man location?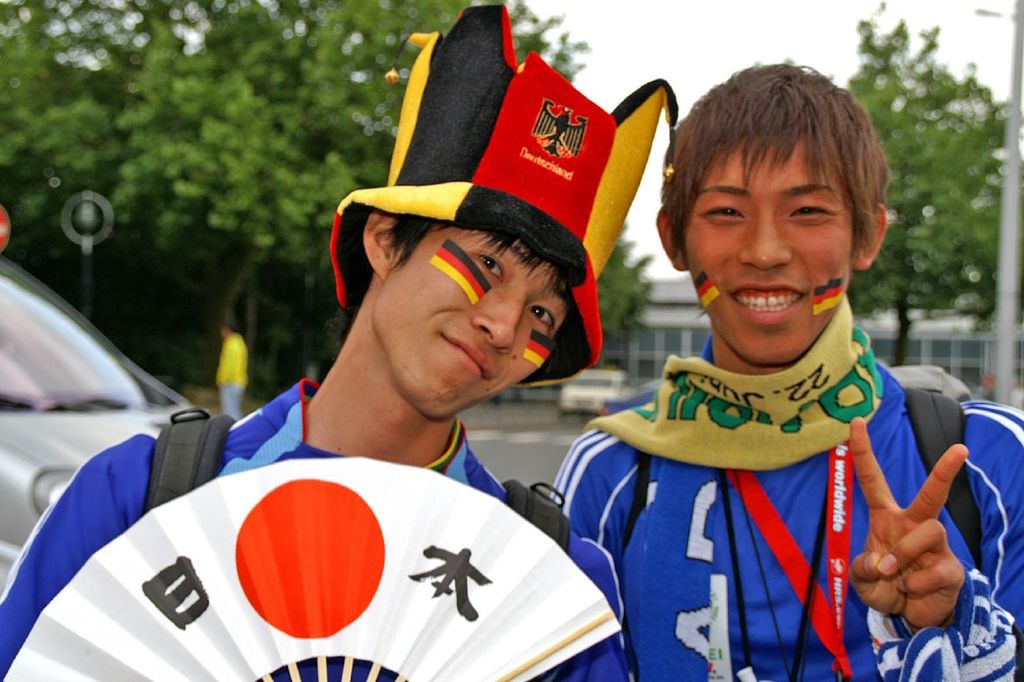
select_region(0, 0, 680, 681)
